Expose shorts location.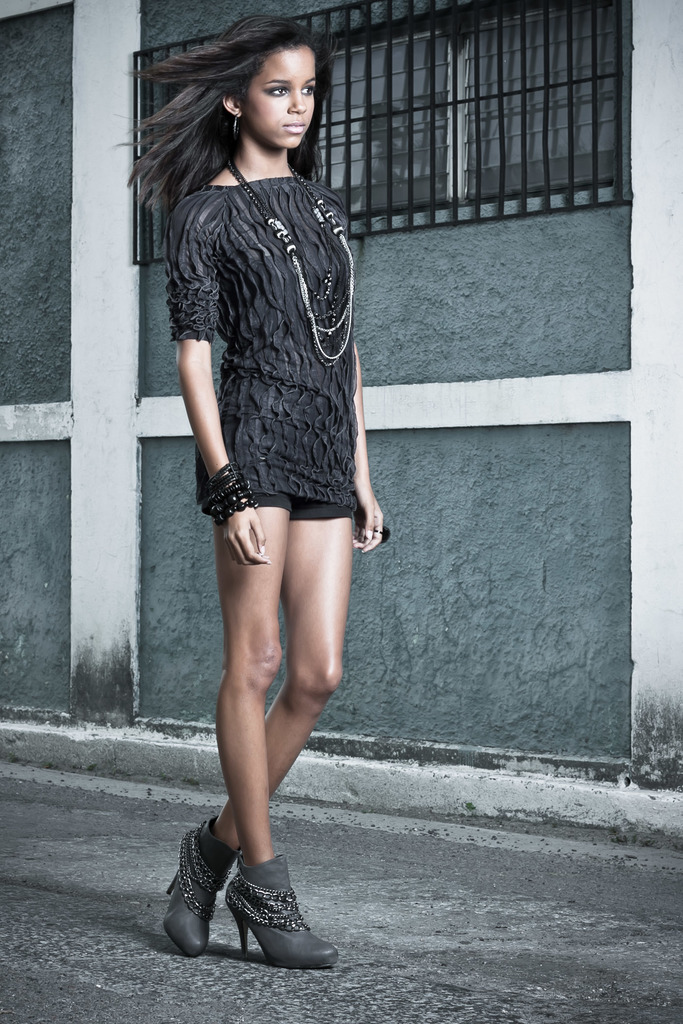
Exposed at rect(183, 427, 378, 522).
